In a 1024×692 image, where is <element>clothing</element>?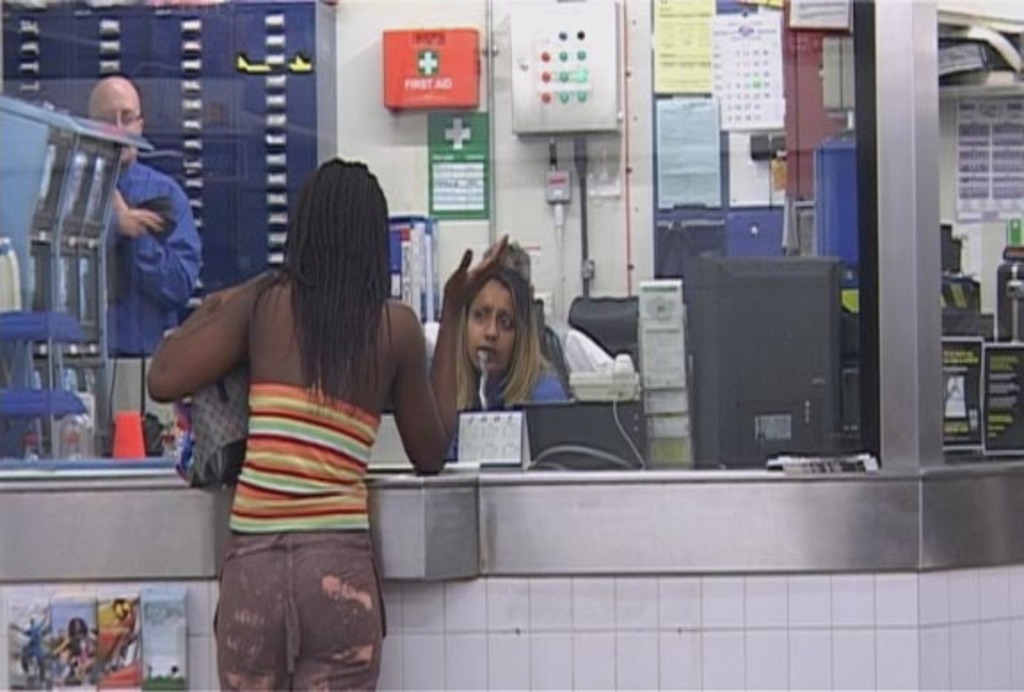
l=107, t=158, r=203, b=420.
